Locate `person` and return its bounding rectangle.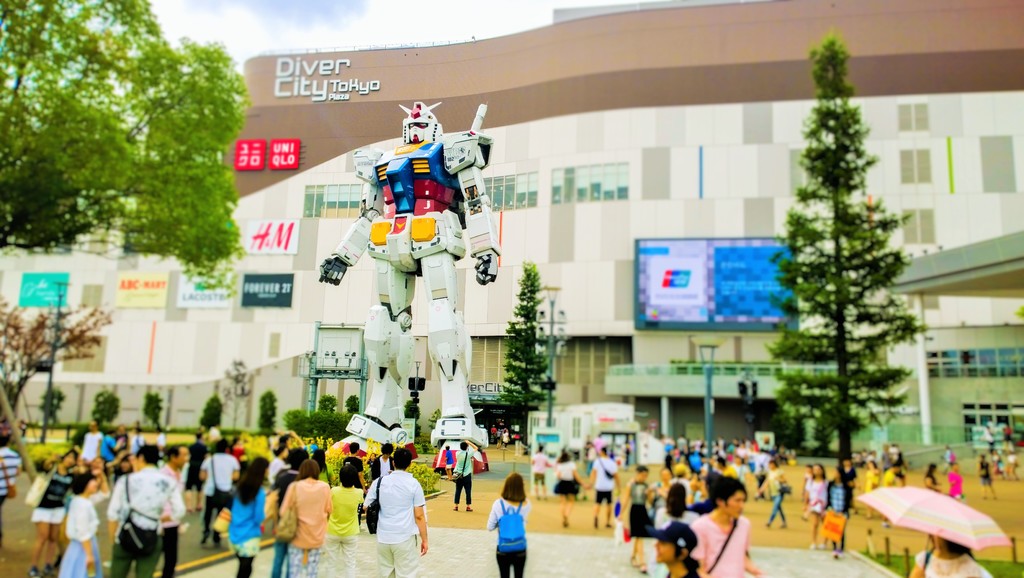
(x1=351, y1=437, x2=373, y2=483).
